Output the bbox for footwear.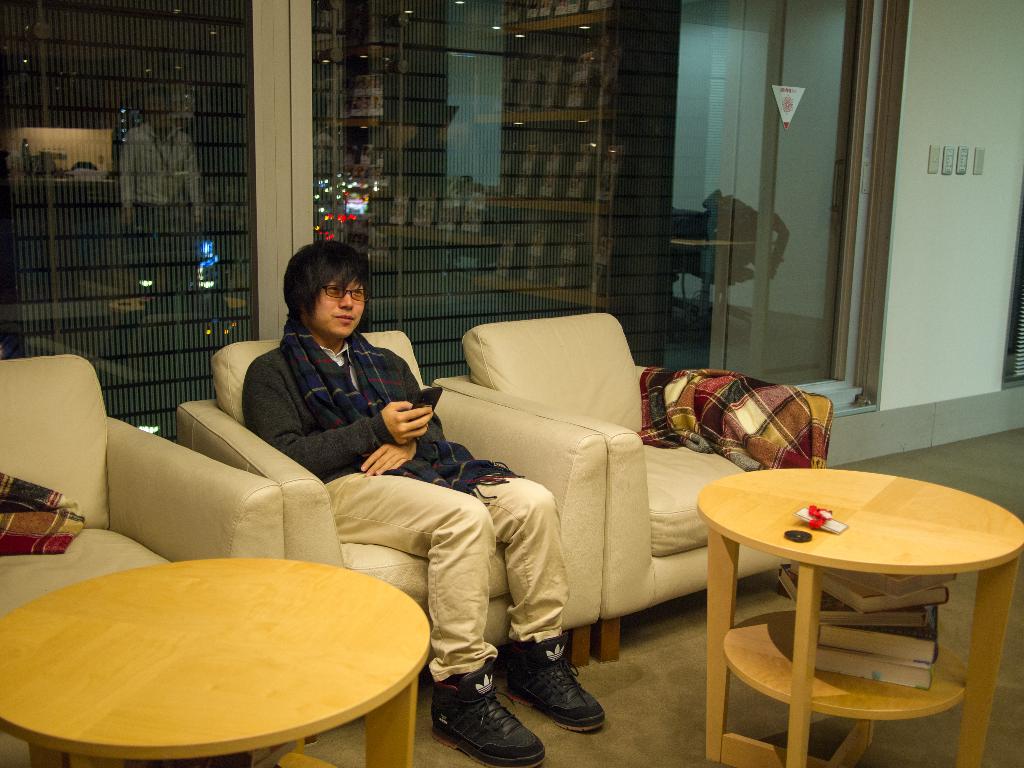
box(429, 659, 546, 767).
